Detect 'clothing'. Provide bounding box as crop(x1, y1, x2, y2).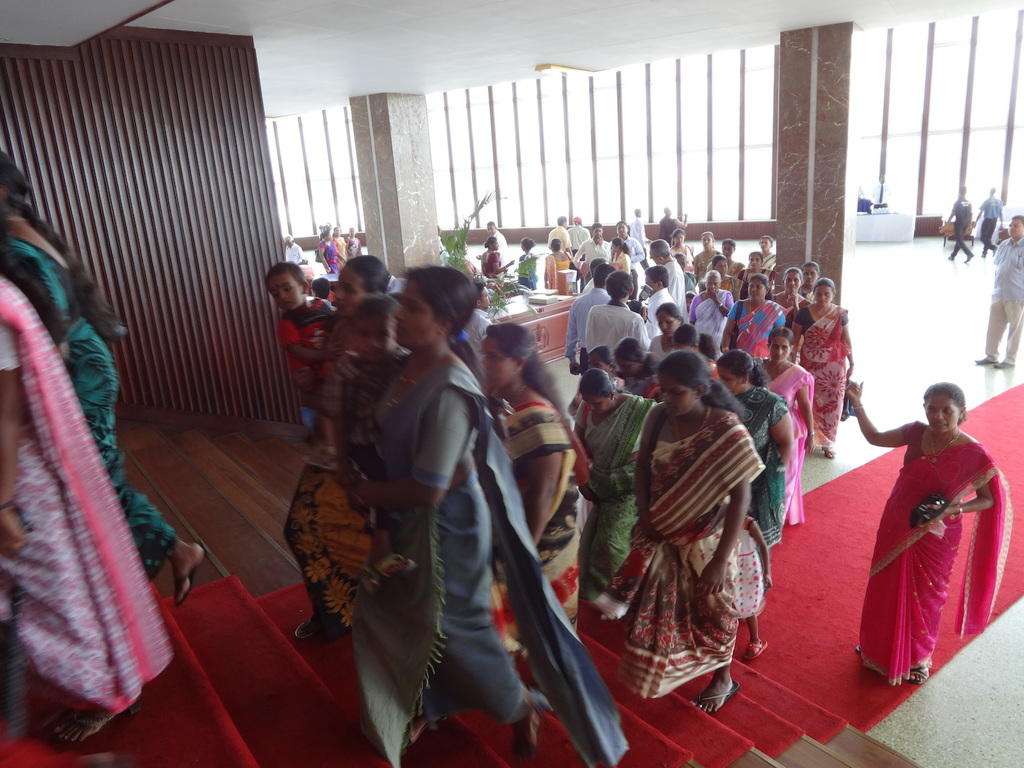
crop(0, 229, 179, 582).
